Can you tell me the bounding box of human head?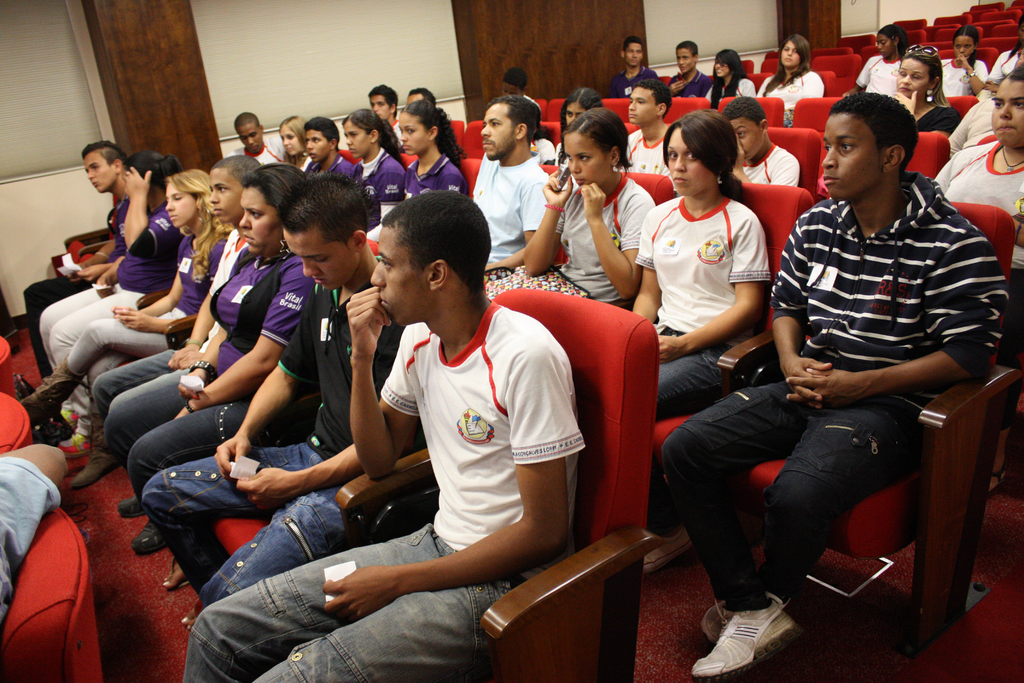
crop(559, 88, 605, 131).
